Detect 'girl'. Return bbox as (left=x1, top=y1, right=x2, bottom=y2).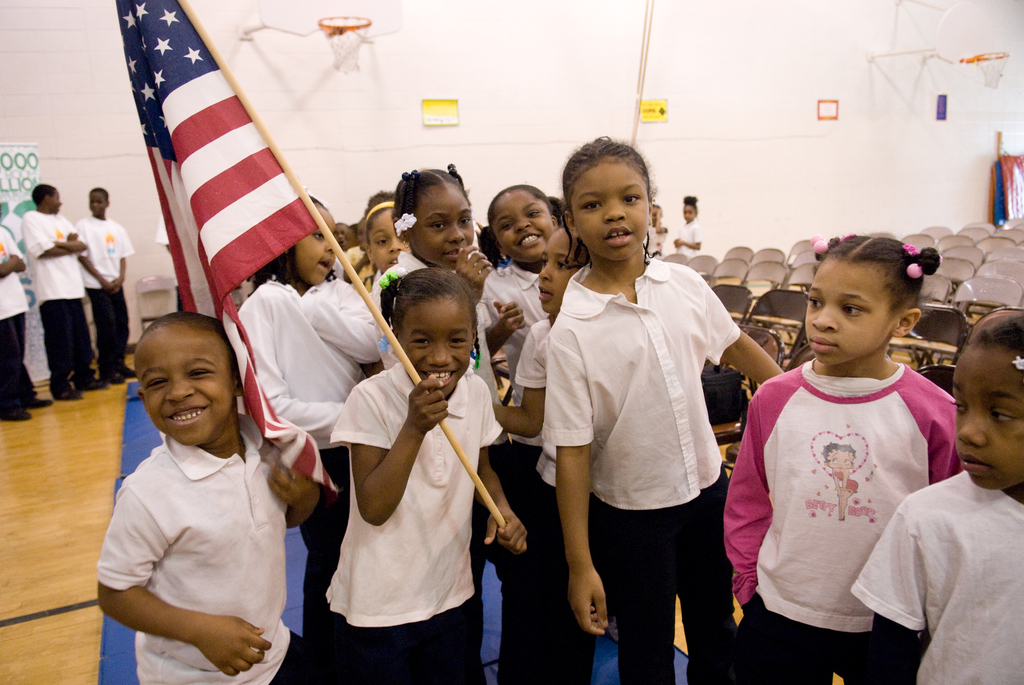
(left=487, top=227, right=582, bottom=679).
